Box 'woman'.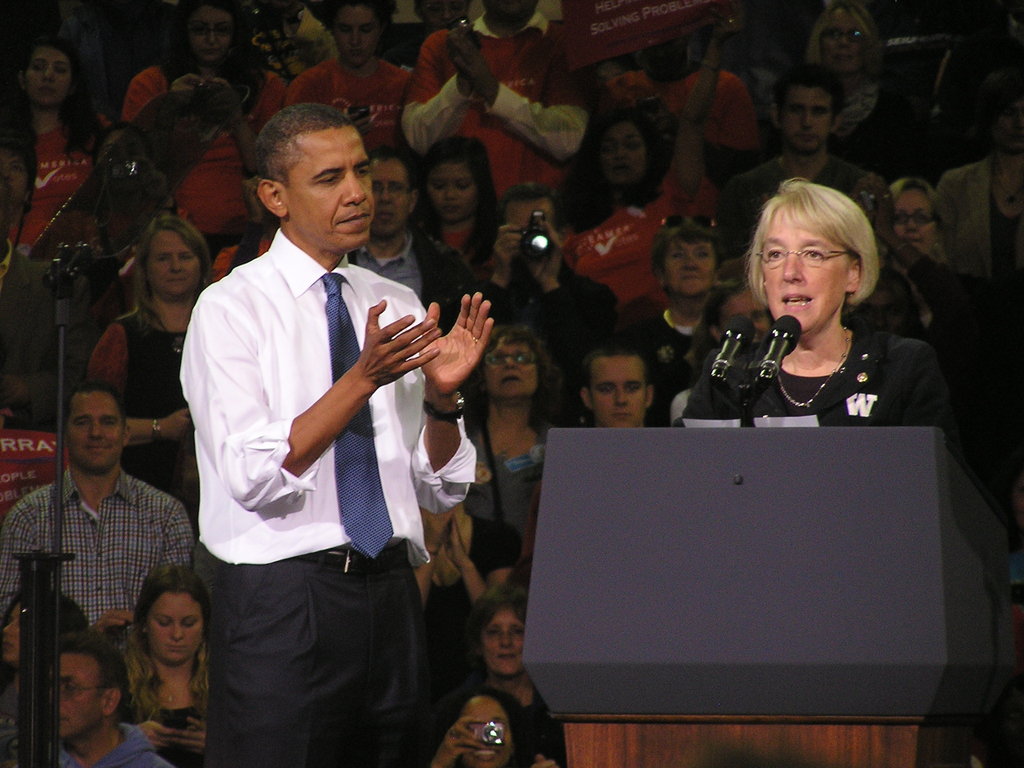
(left=676, top=176, right=946, bottom=460).
